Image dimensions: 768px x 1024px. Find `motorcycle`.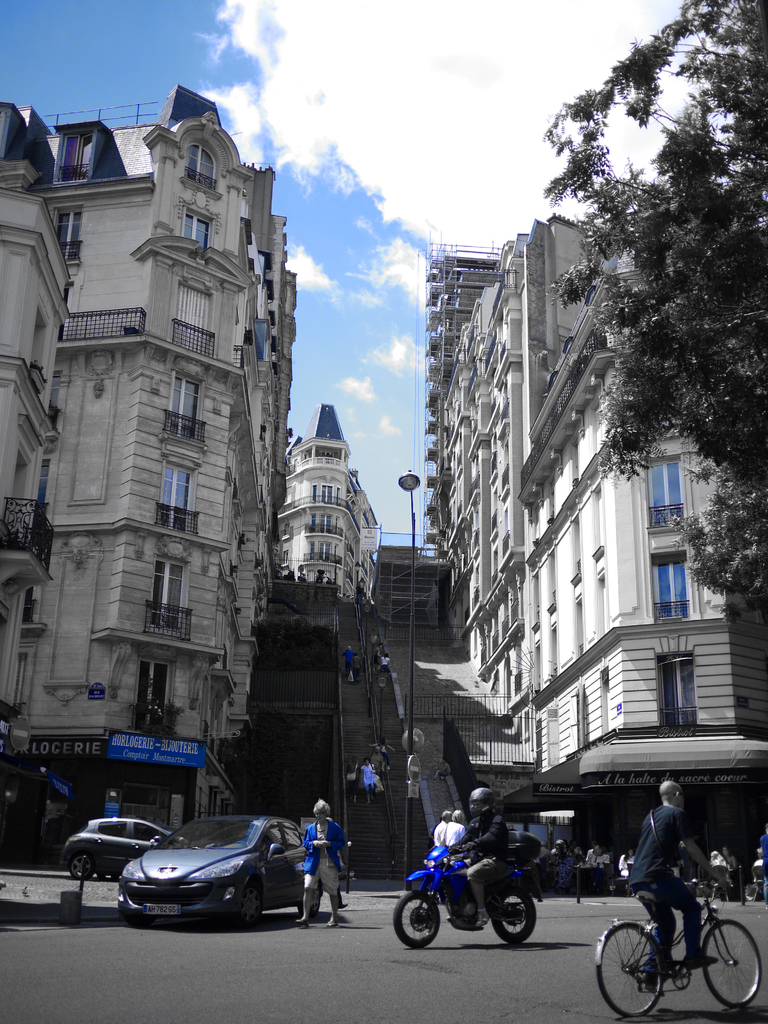
left=403, top=834, right=556, bottom=949.
